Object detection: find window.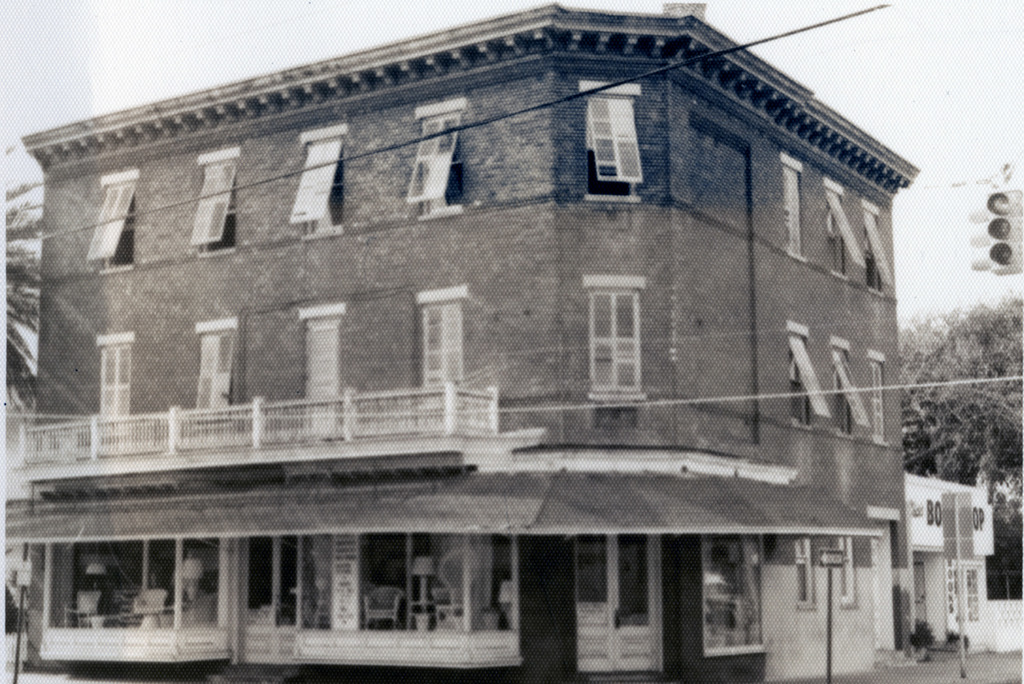
[left=92, top=330, right=136, bottom=450].
